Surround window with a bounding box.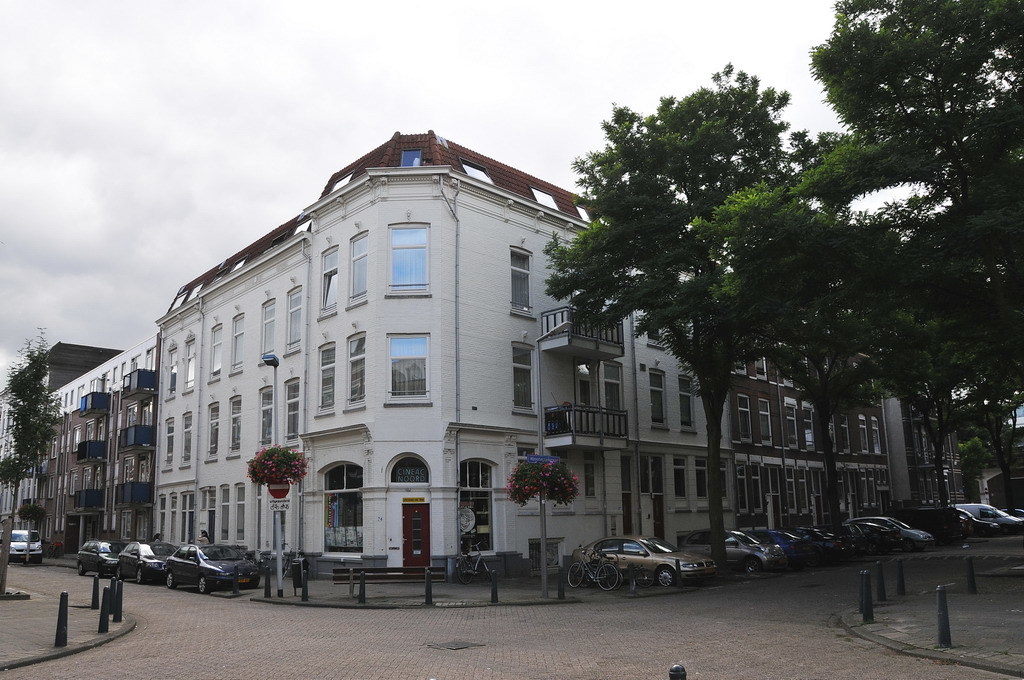
bbox=(316, 340, 334, 415).
